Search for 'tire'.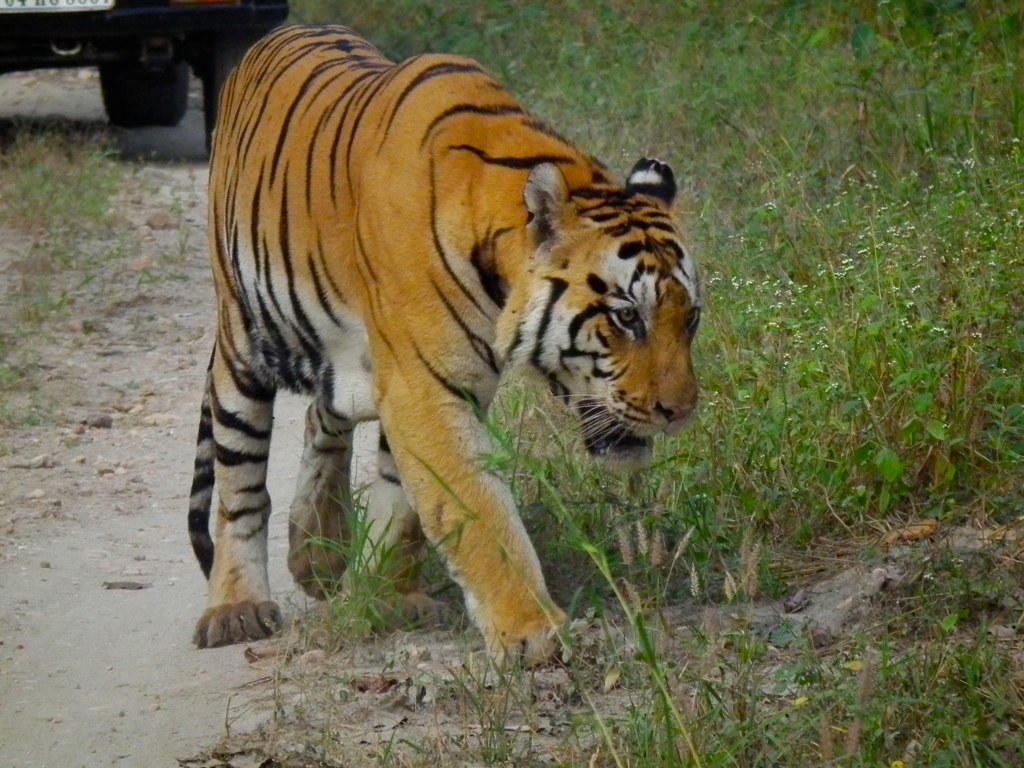
Found at box(207, 39, 264, 145).
